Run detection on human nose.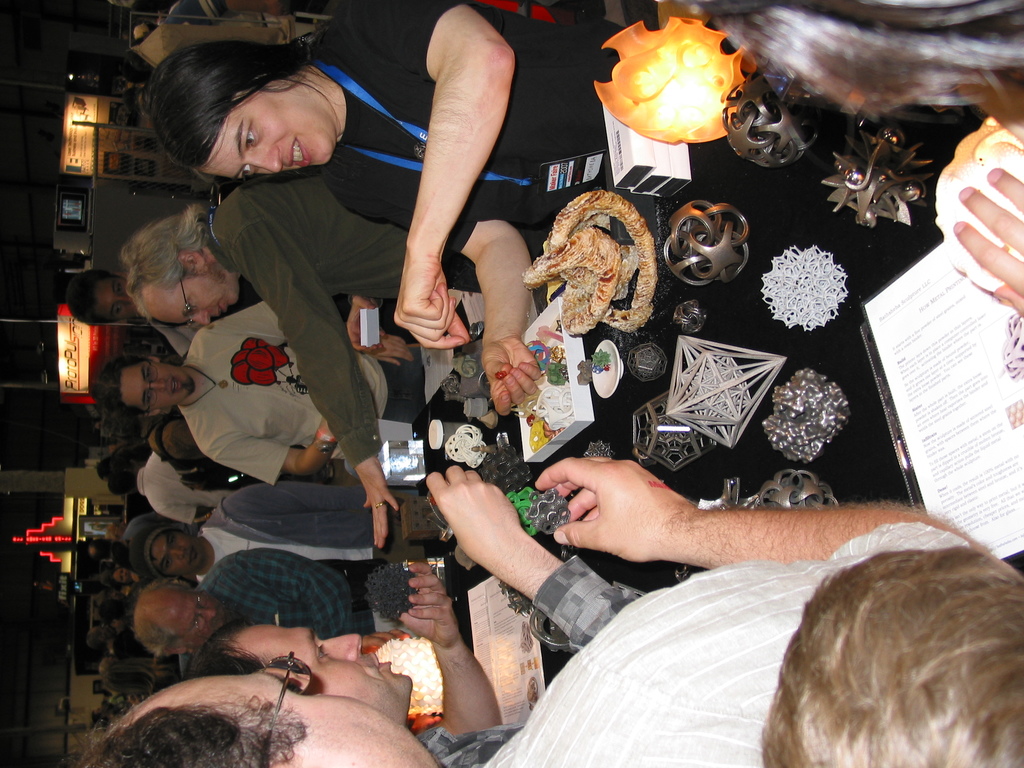
Result: 175, 548, 186, 561.
